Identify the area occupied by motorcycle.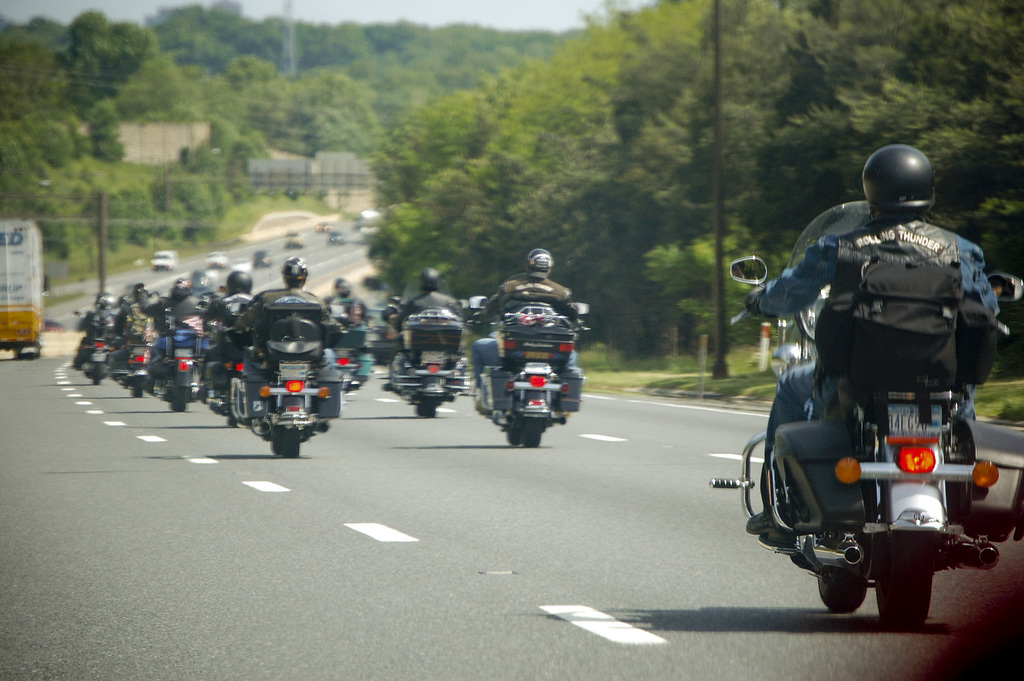
Area: box=[109, 325, 150, 398].
